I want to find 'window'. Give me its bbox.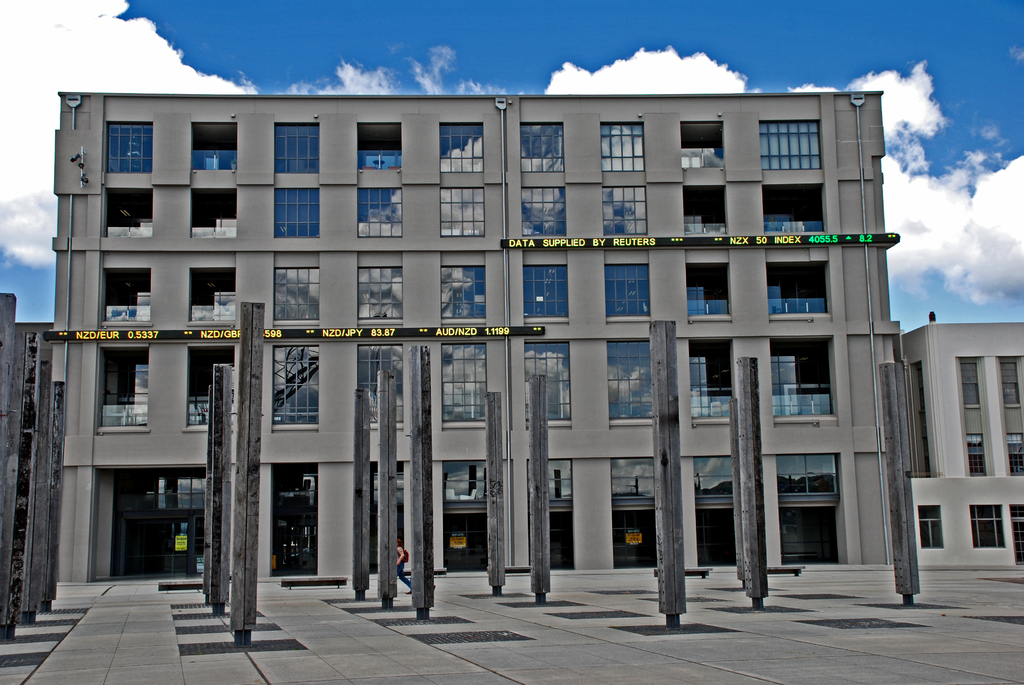
select_region(74, 346, 141, 436).
